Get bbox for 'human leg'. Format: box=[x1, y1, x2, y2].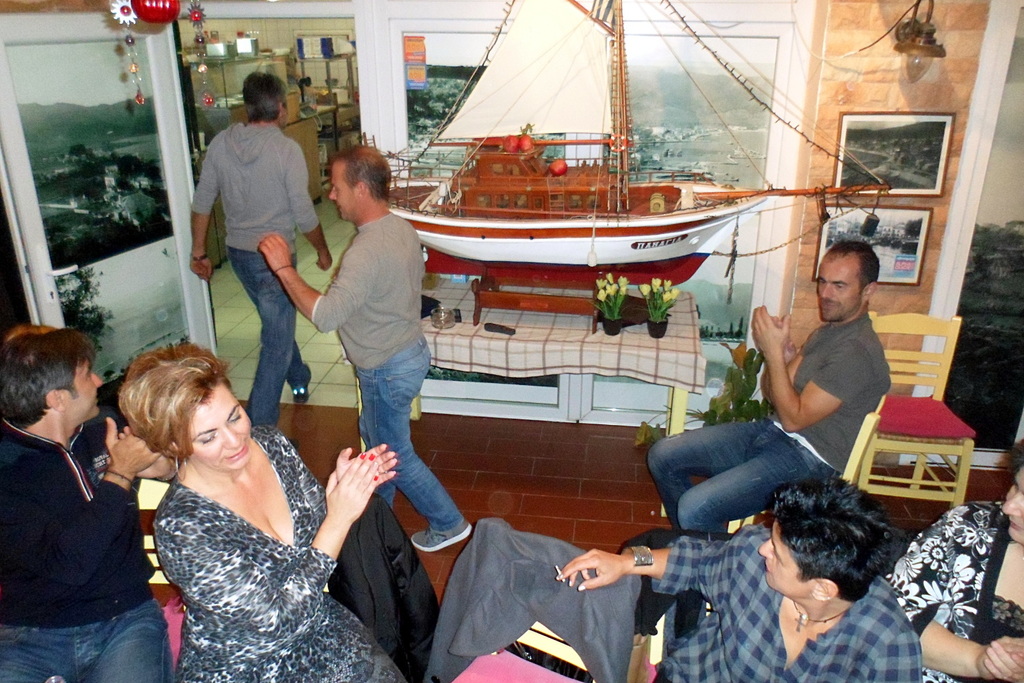
box=[224, 248, 312, 428].
